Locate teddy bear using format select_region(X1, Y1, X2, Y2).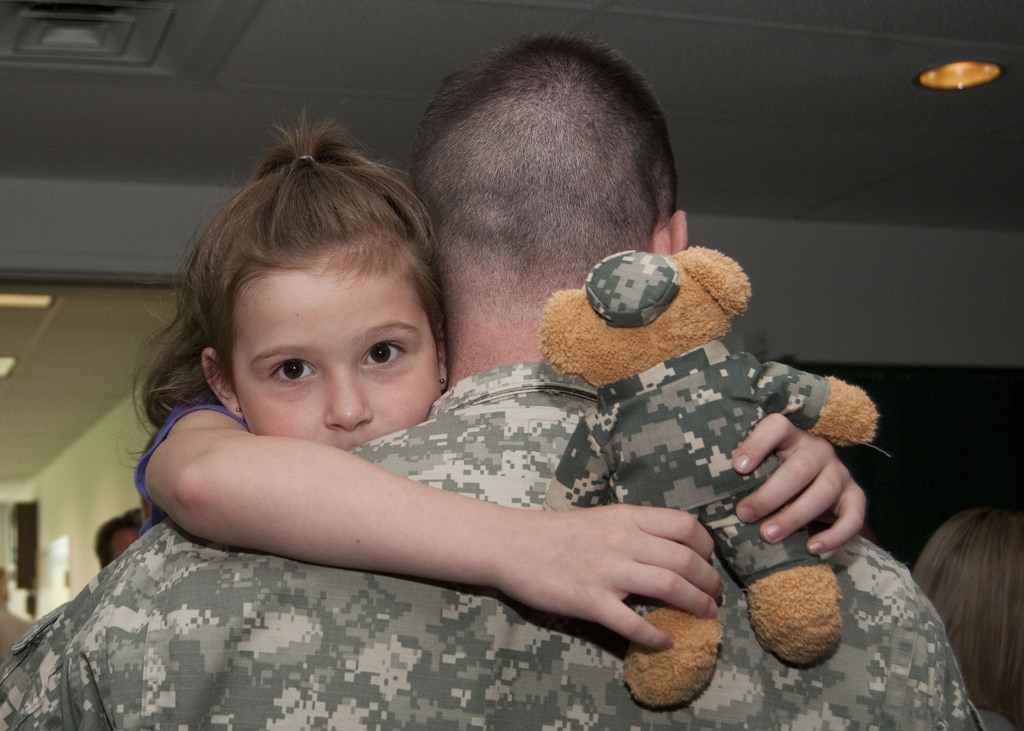
select_region(541, 248, 877, 705).
